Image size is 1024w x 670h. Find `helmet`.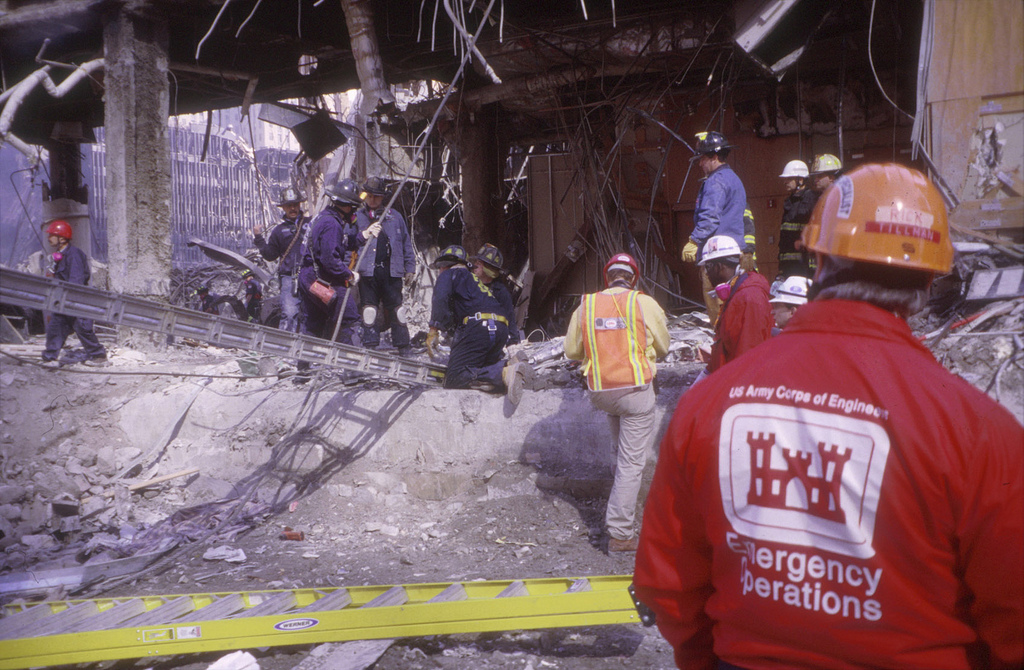
(687,127,724,165).
